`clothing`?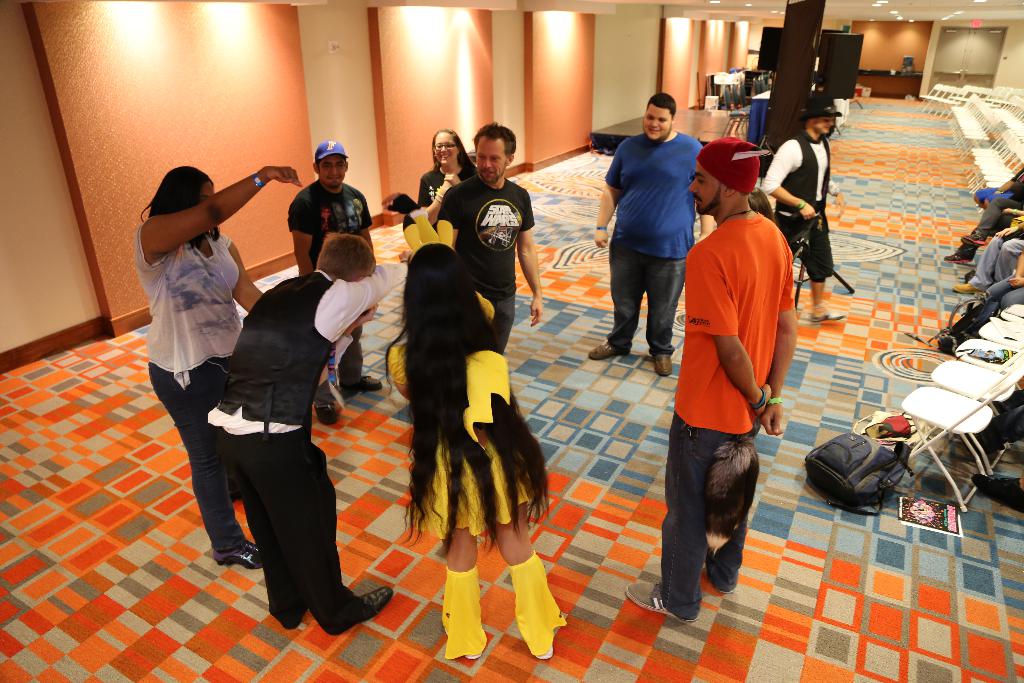
box(659, 211, 796, 611)
